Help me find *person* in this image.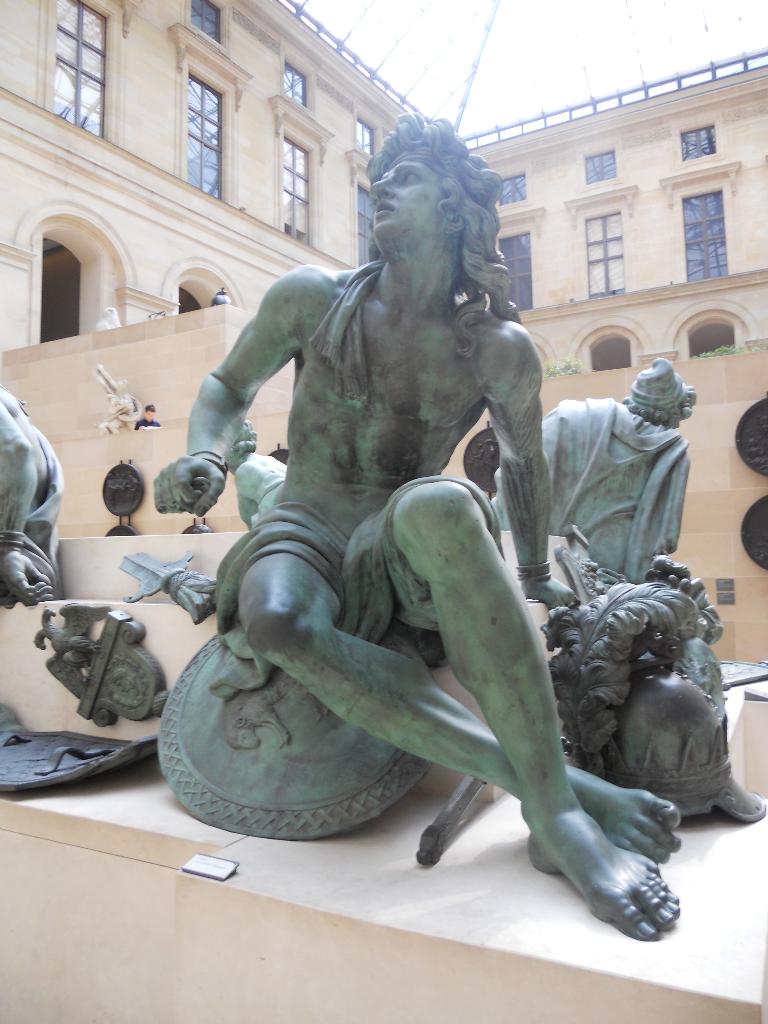
Found it: pyautogui.locateOnScreen(148, 120, 682, 947).
